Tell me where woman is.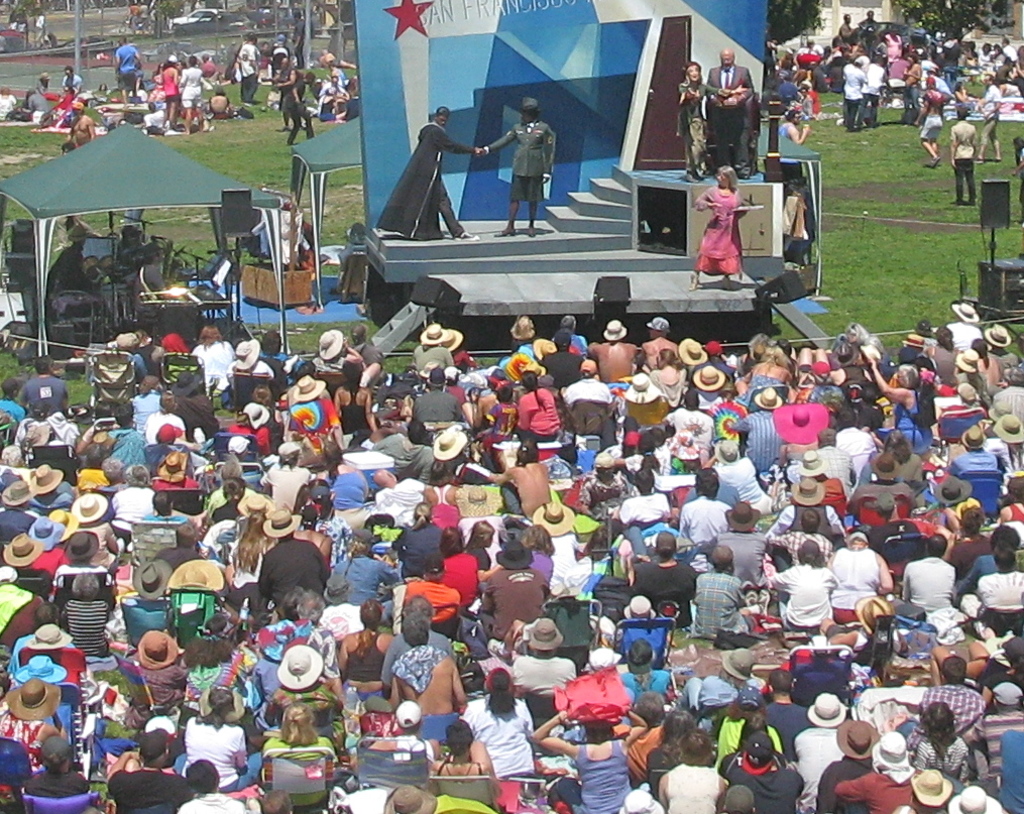
woman is at (x1=477, y1=103, x2=554, y2=240).
